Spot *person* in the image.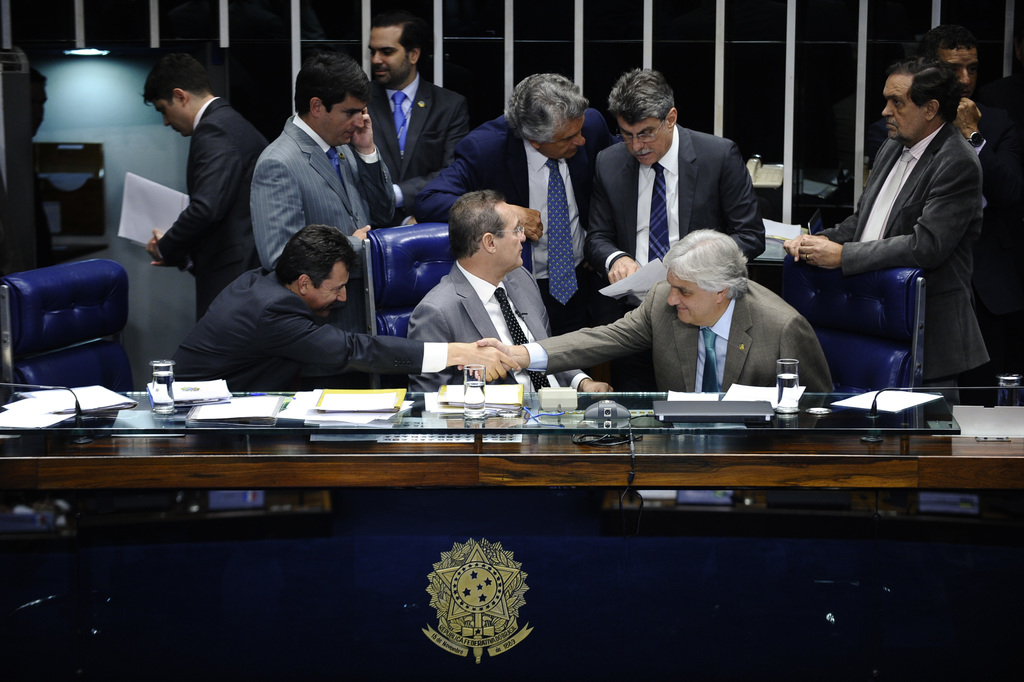
*person* found at {"left": 792, "top": 38, "right": 991, "bottom": 391}.
